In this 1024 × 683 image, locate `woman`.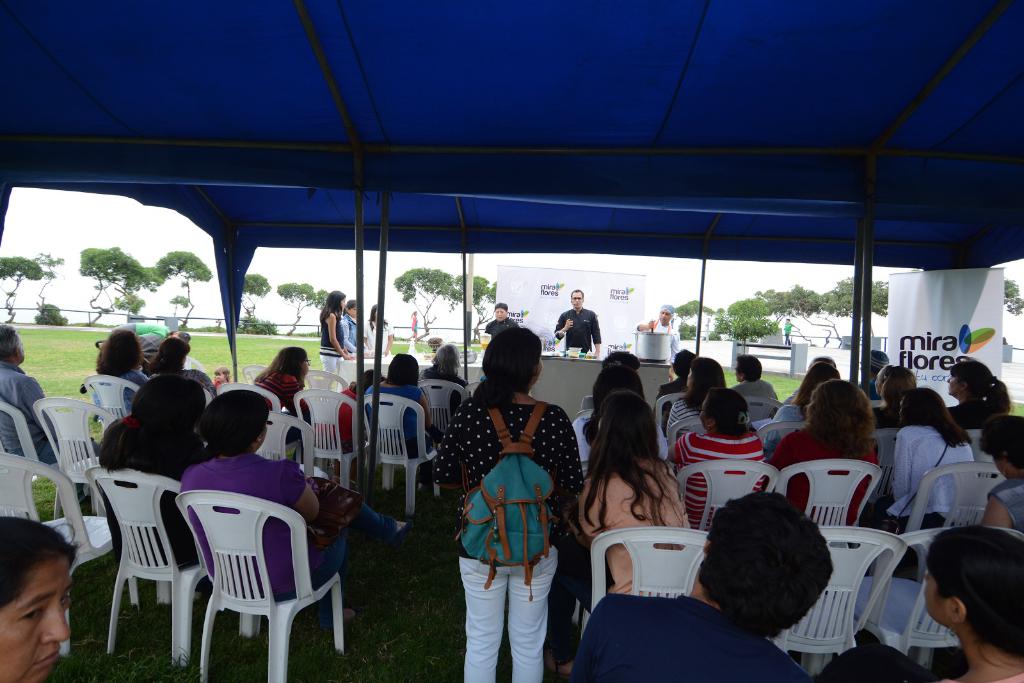
Bounding box: bbox(452, 319, 577, 665).
